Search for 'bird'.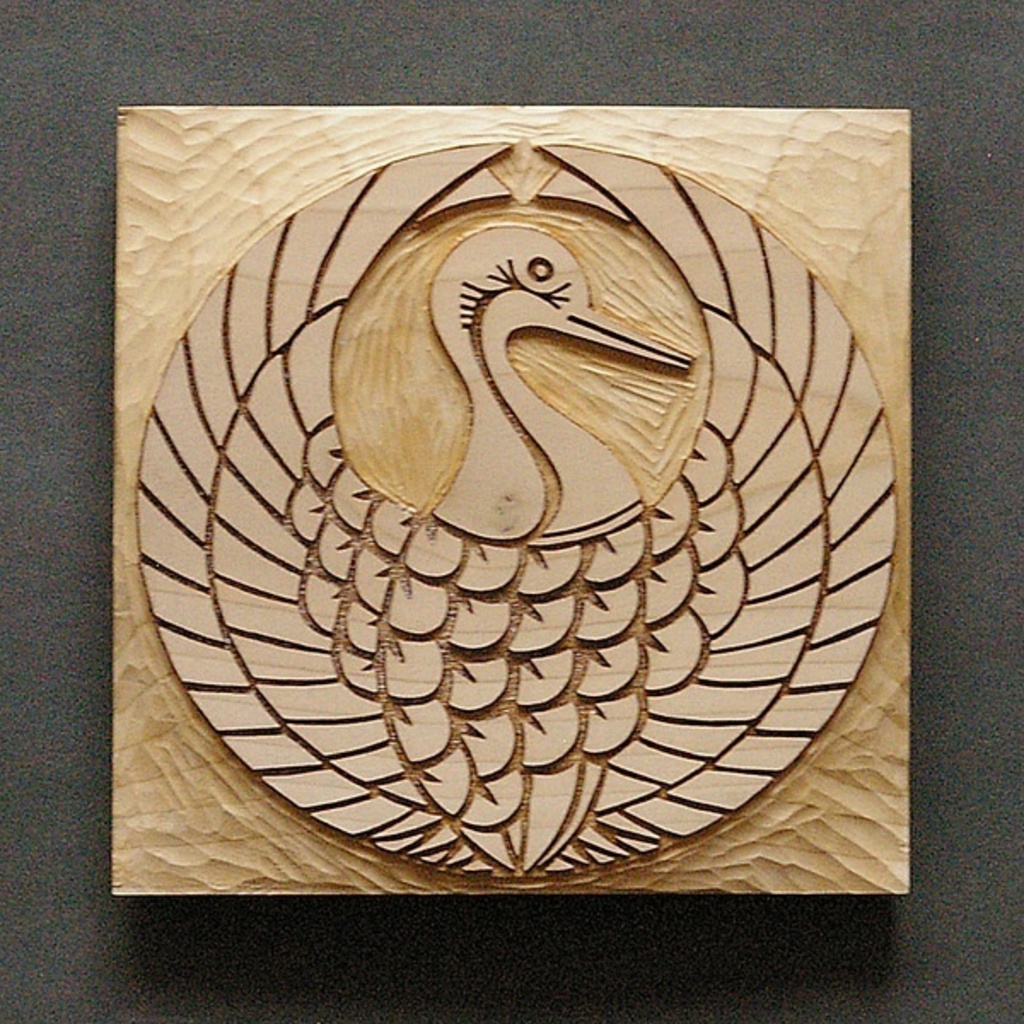
Found at bbox=(99, 154, 922, 887).
